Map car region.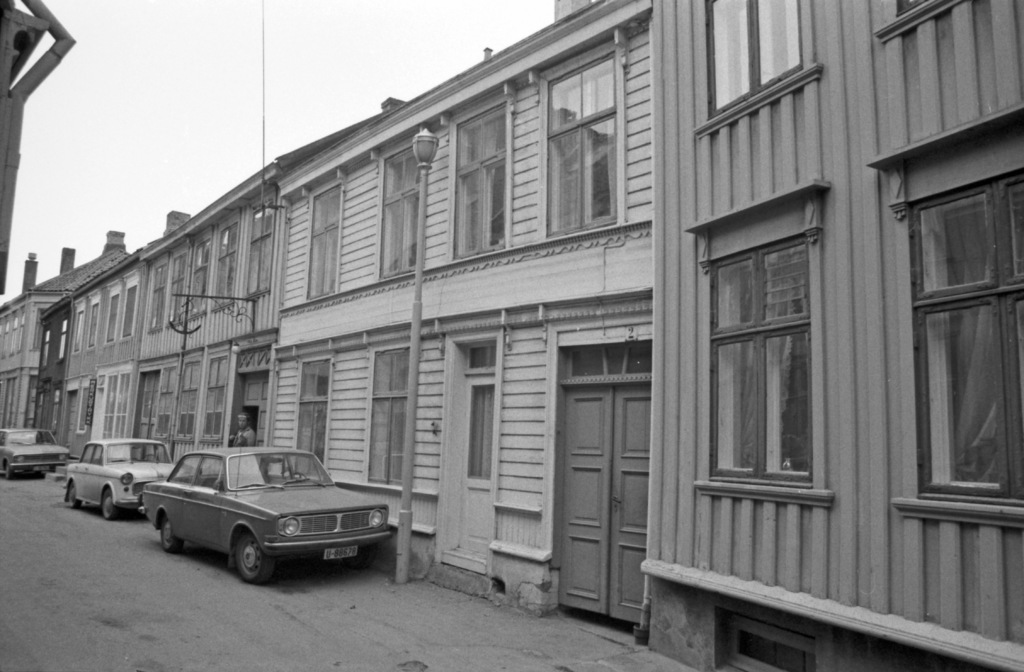
Mapped to [0, 425, 69, 475].
